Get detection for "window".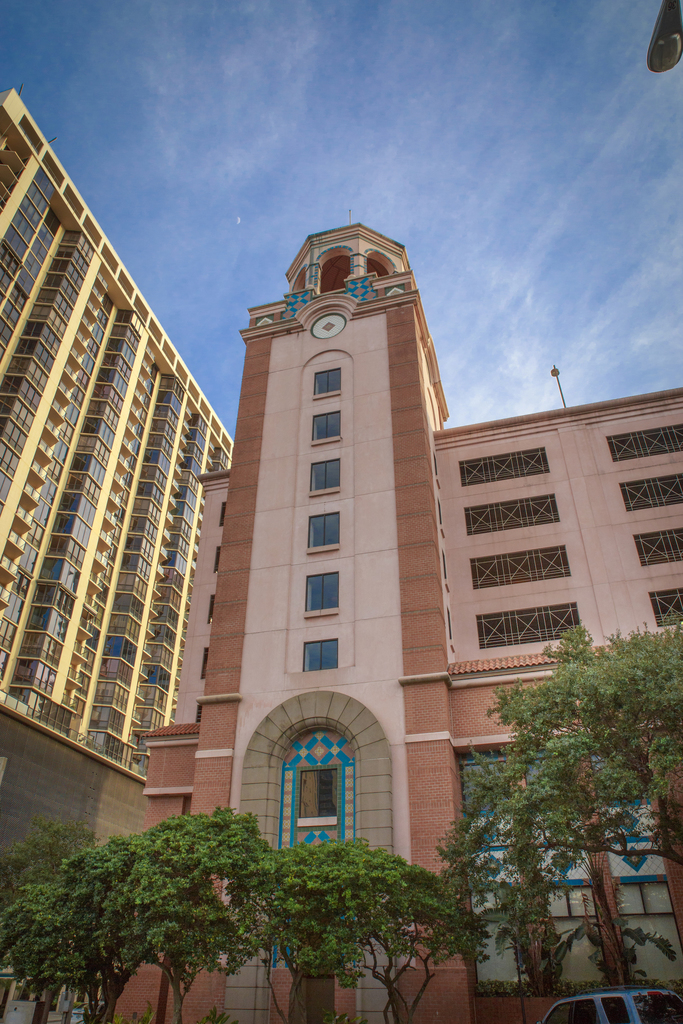
Detection: (609,872,676,920).
